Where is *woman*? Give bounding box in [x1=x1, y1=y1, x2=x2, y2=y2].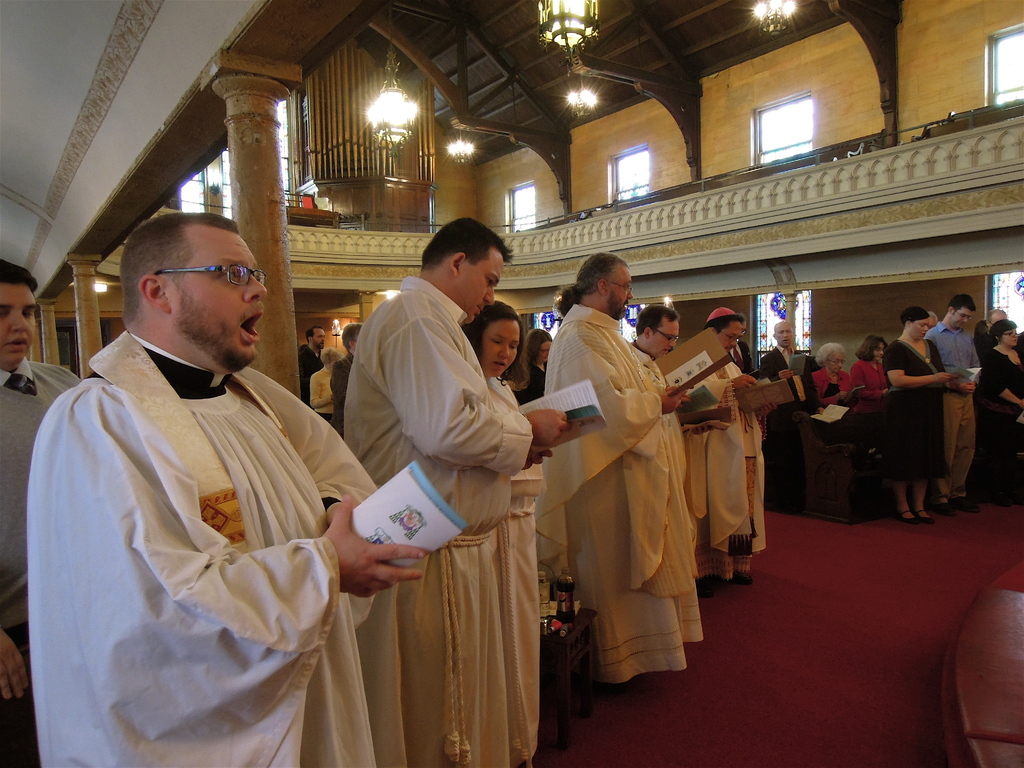
[x1=882, y1=302, x2=945, y2=524].
